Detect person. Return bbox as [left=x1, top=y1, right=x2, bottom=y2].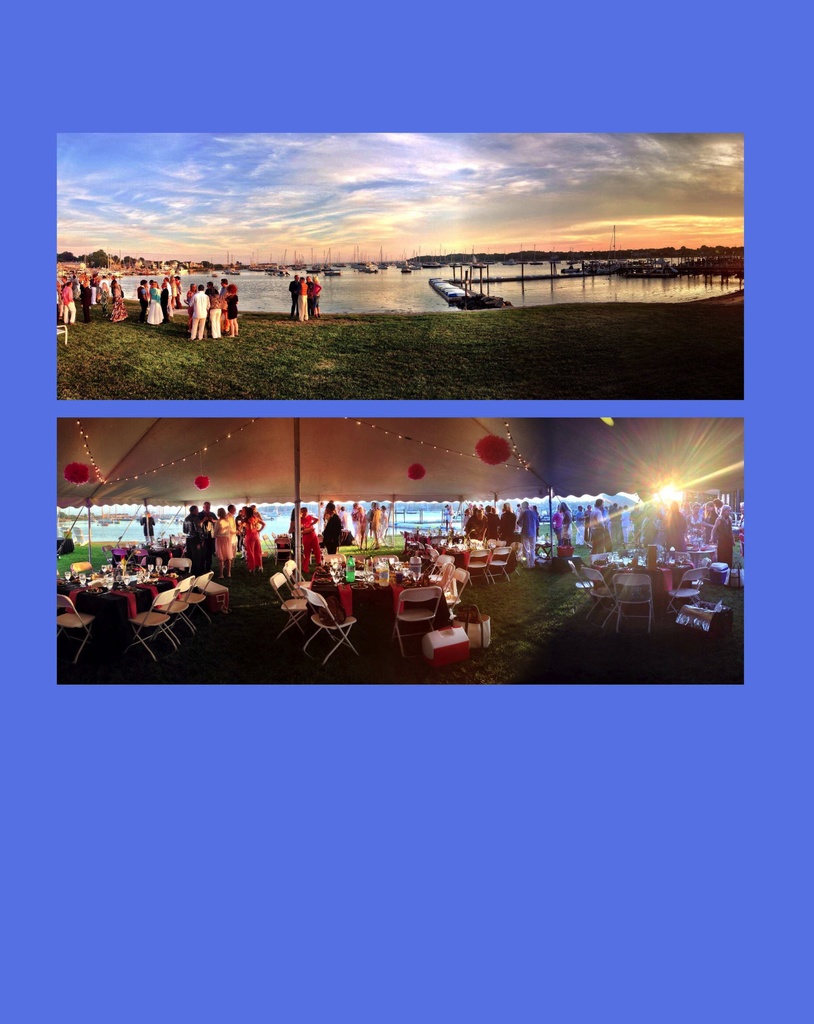
[left=58, top=259, right=130, bottom=326].
